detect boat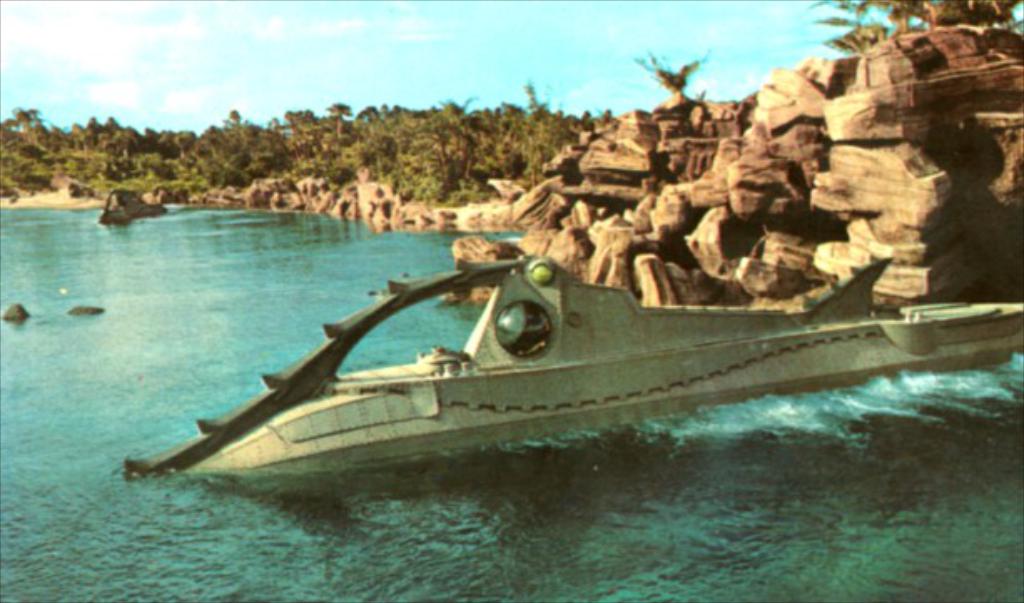
x1=122, y1=187, x2=1023, y2=458
